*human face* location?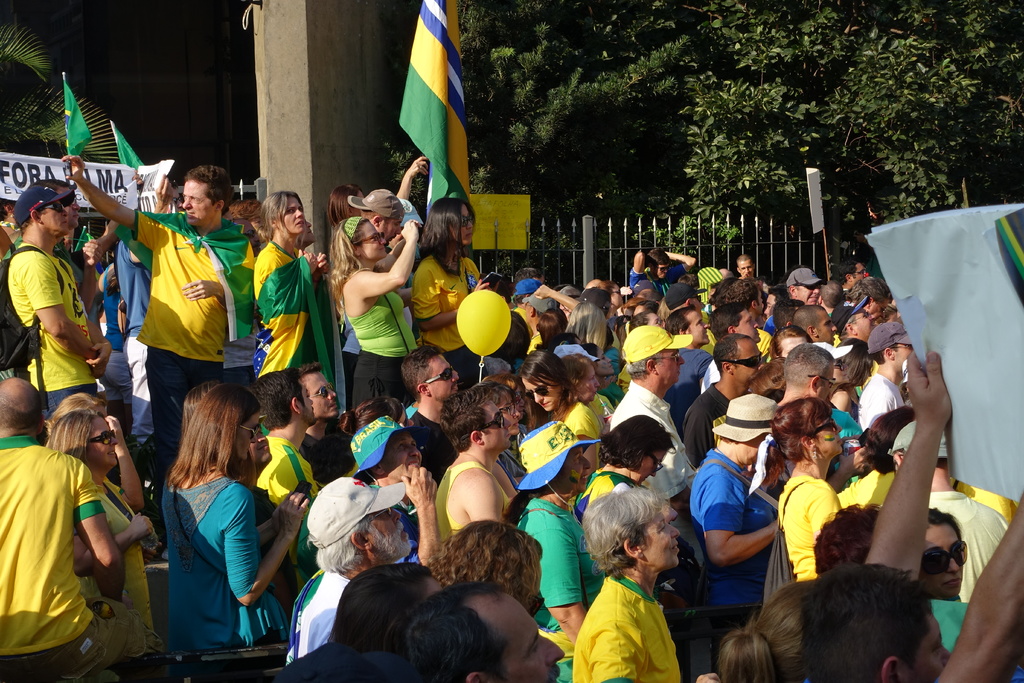
<region>235, 407, 268, 458</region>
